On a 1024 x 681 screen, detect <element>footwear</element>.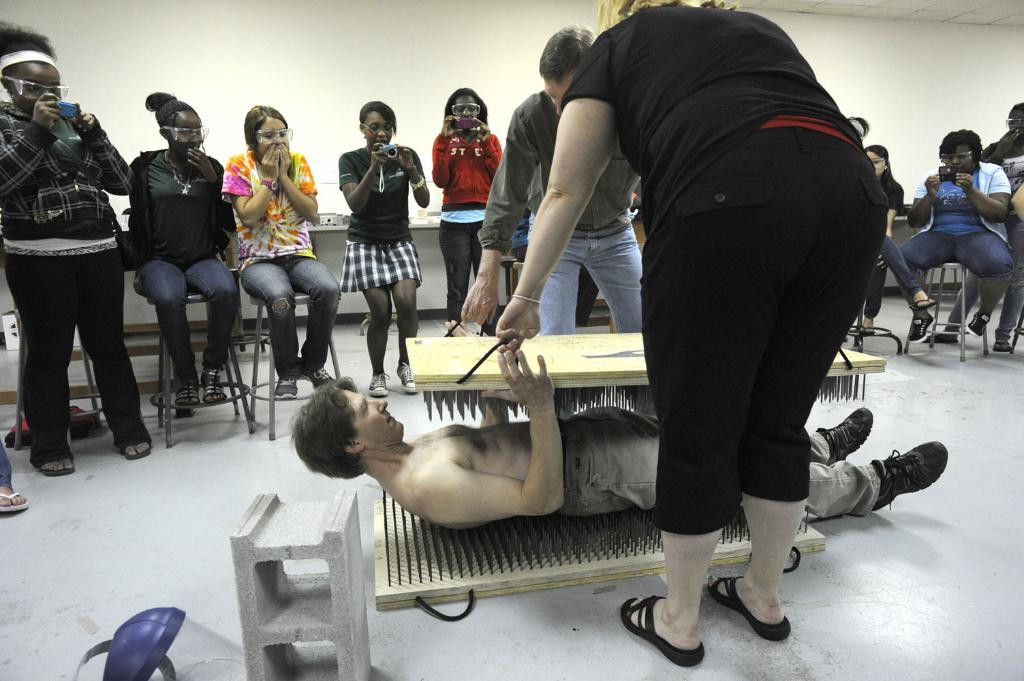
[366, 364, 392, 402].
